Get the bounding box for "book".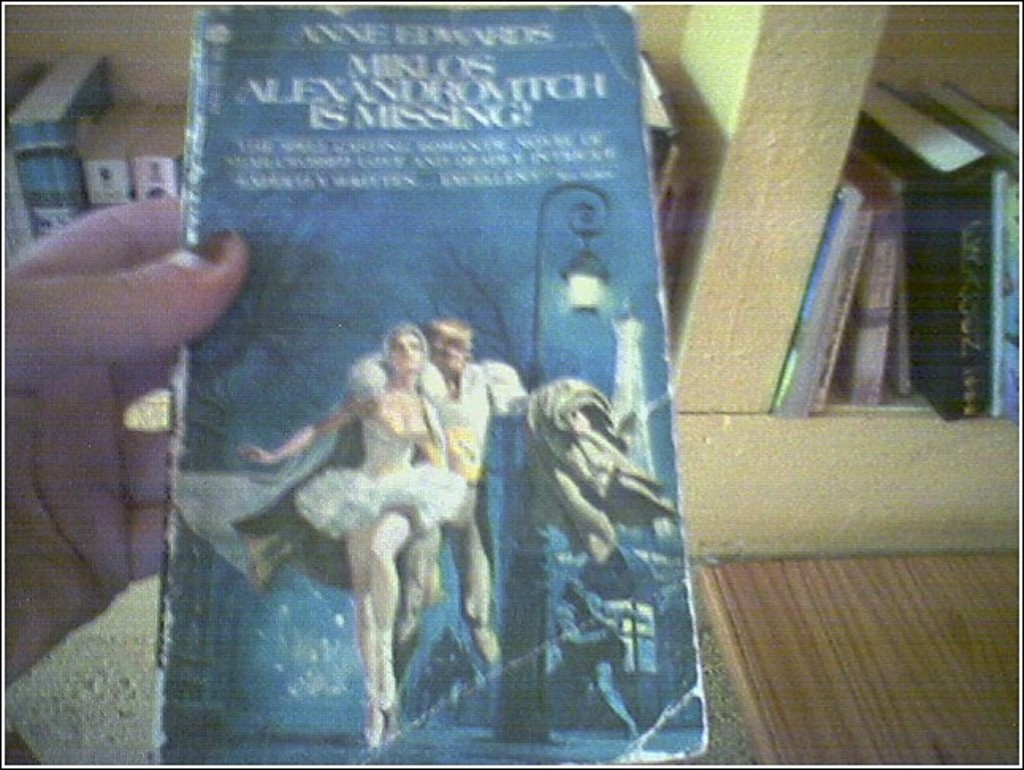
BBox(97, 0, 742, 765).
